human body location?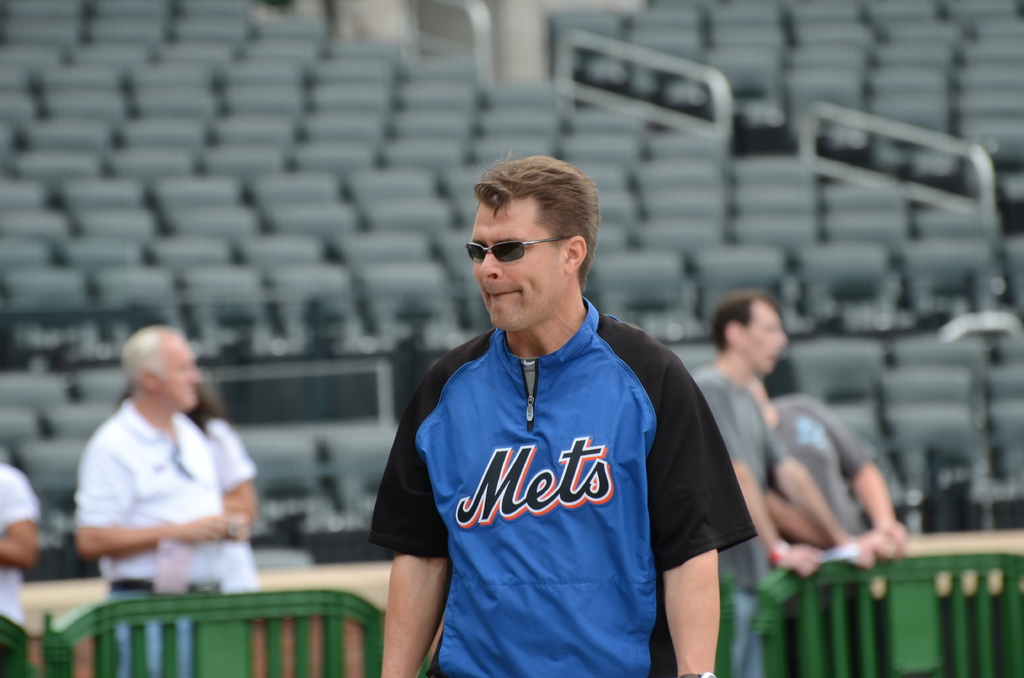
[left=68, top=326, right=250, bottom=677]
